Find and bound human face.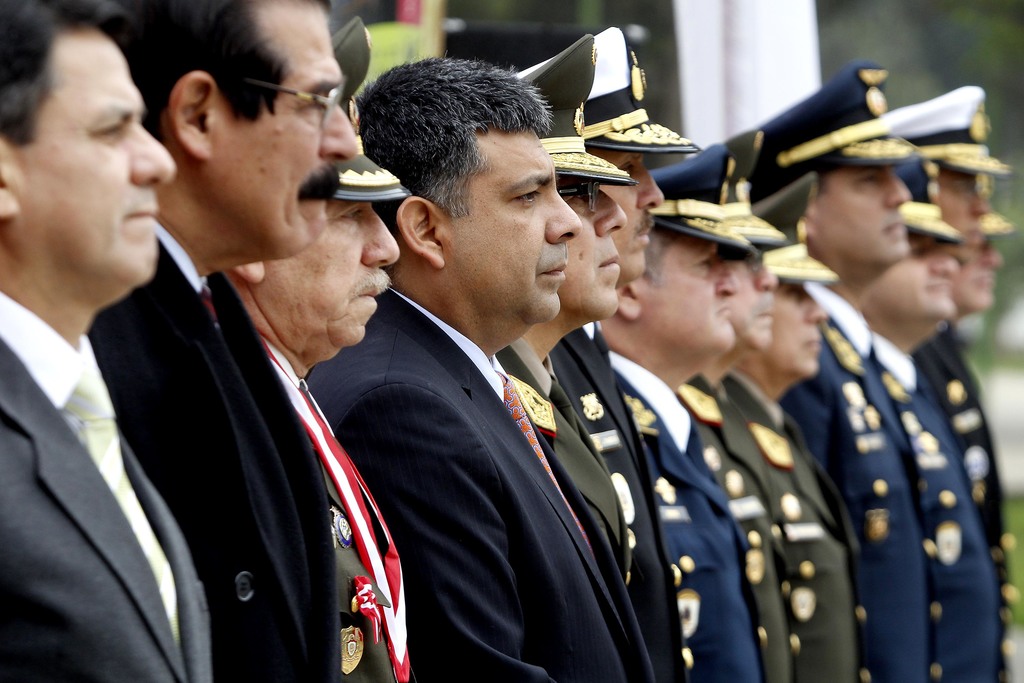
Bound: box=[559, 181, 625, 315].
